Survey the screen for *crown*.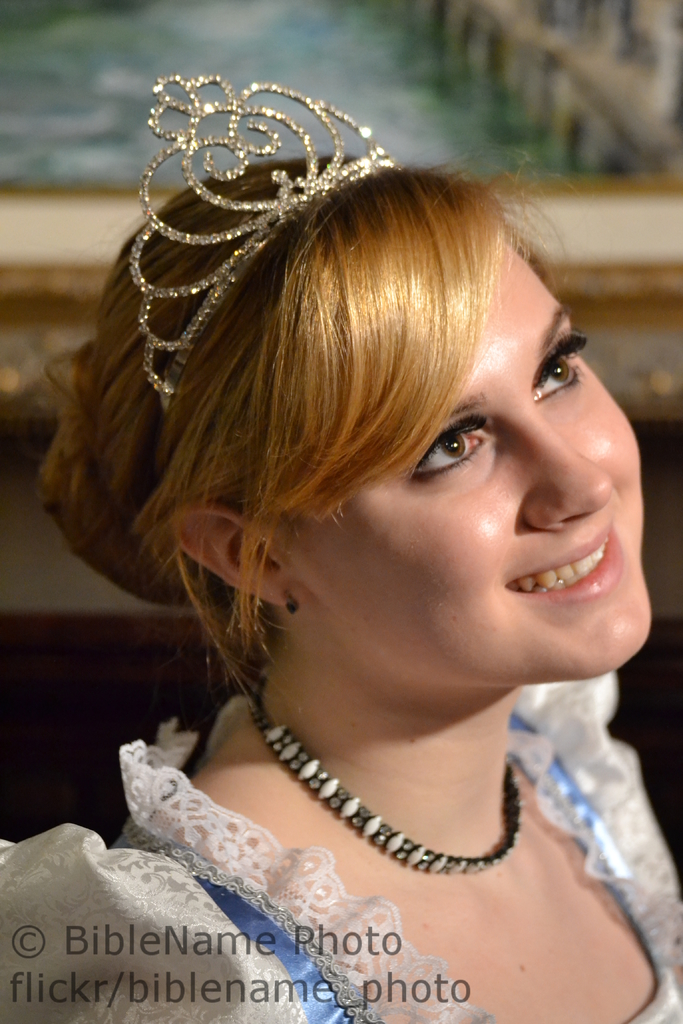
Survey found: [122, 71, 399, 412].
